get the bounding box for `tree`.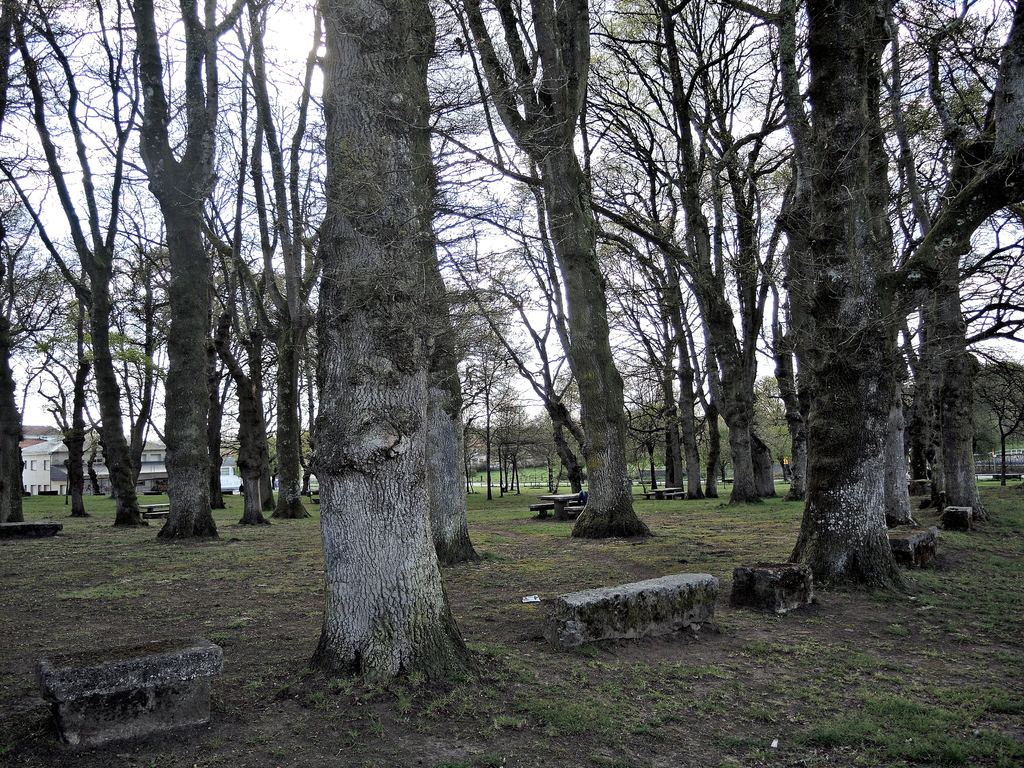
x1=285 y1=45 x2=489 y2=682.
